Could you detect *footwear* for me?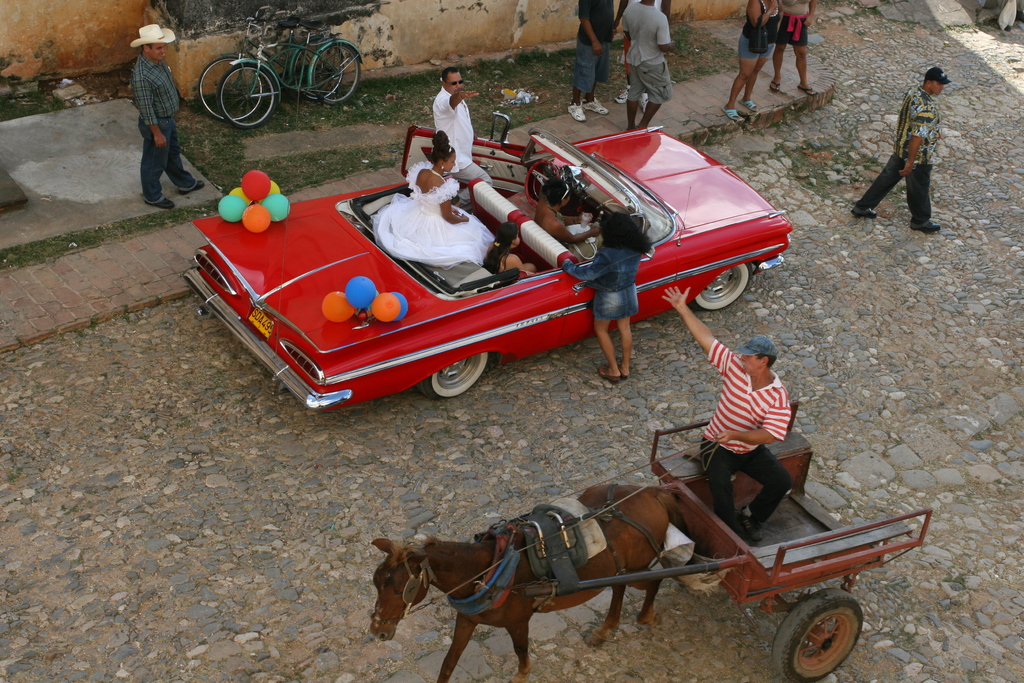
Detection result: bbox=(744, 516, 767, 545).
